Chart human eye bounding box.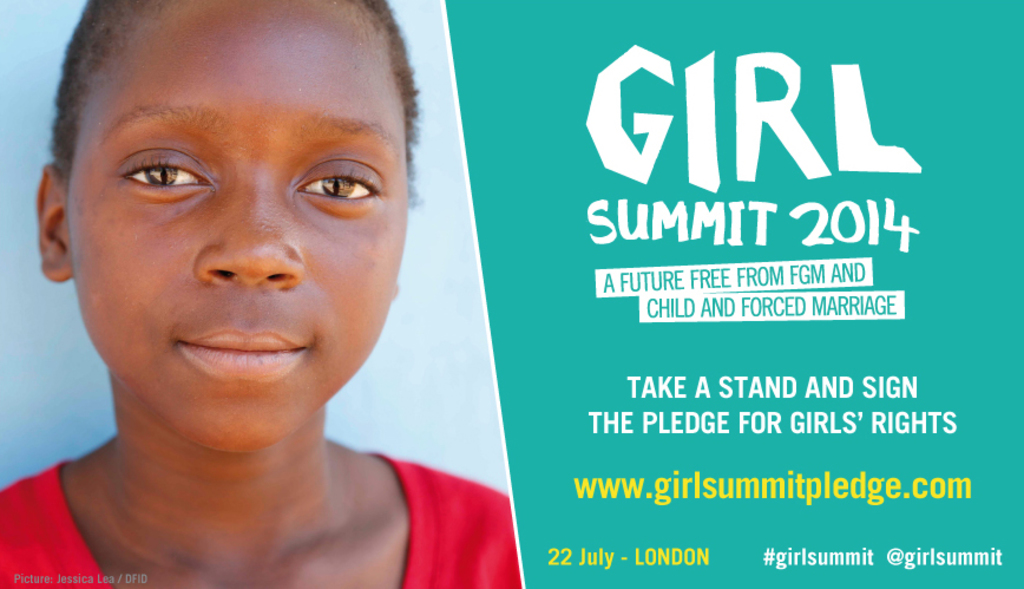
Charted: Rect(293, 152, 389, 224).
